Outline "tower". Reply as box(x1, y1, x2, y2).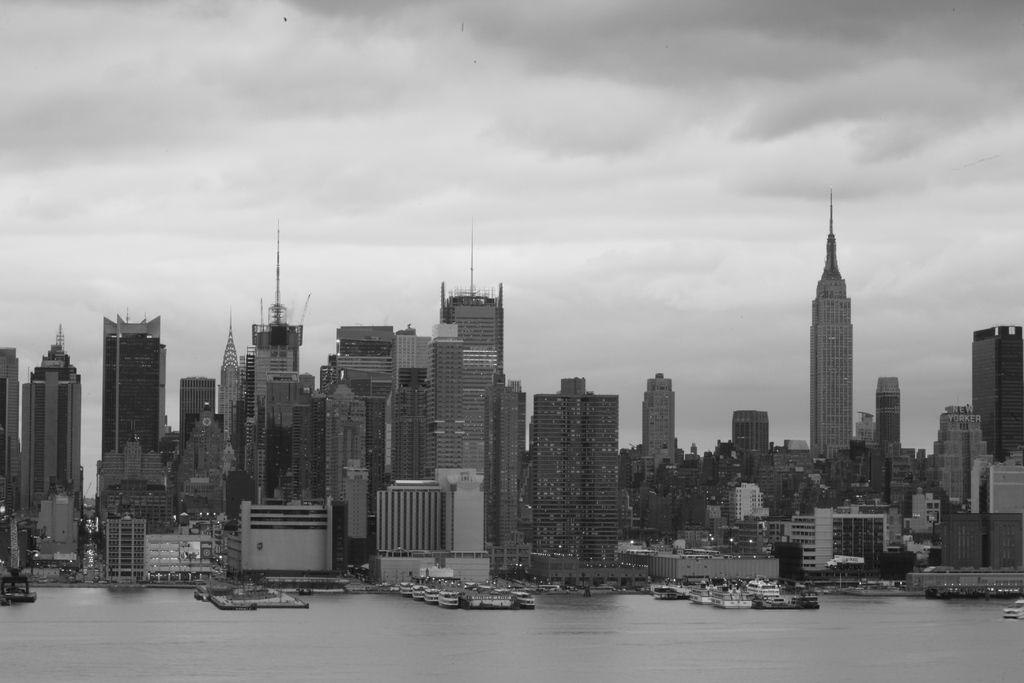
box(535, 375, 623, 562).
